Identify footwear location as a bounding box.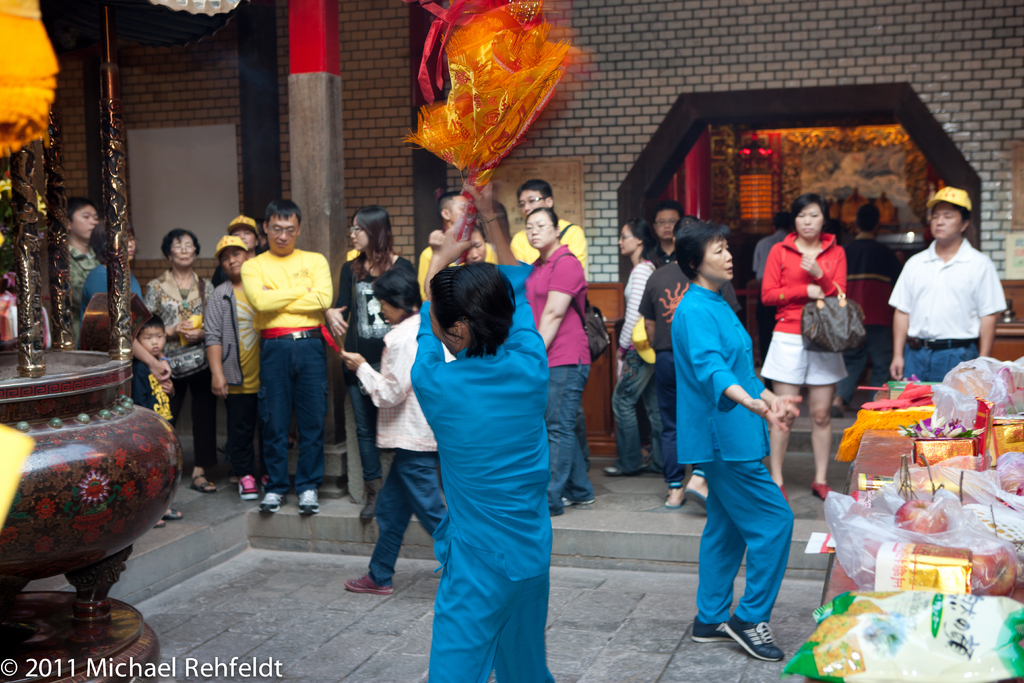
select_region(259, 488, 287, 516).
